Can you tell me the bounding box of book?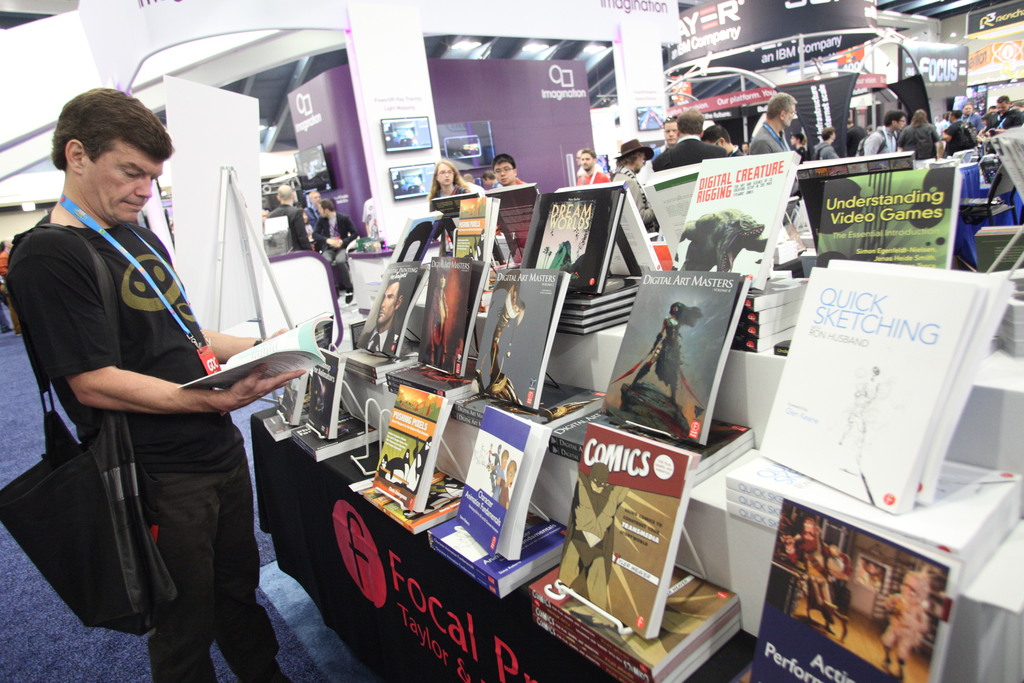
region(986, 127, 1023, 201).
